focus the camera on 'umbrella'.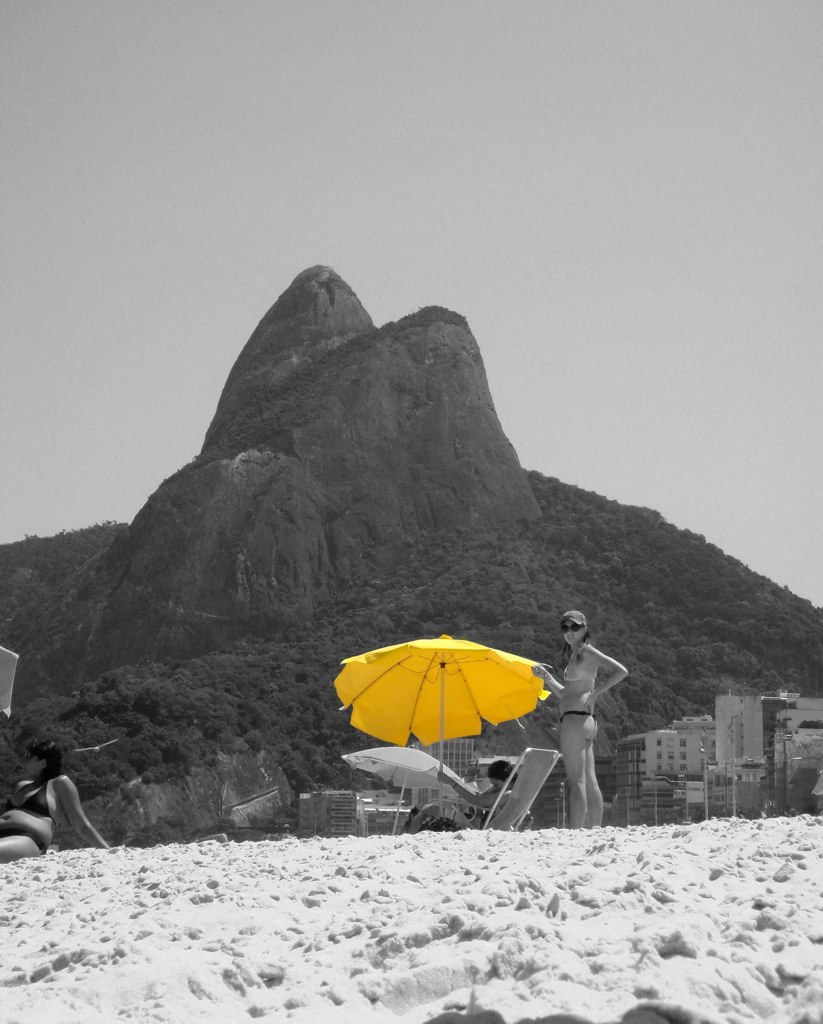
Focus region: 342,746,466,835.
